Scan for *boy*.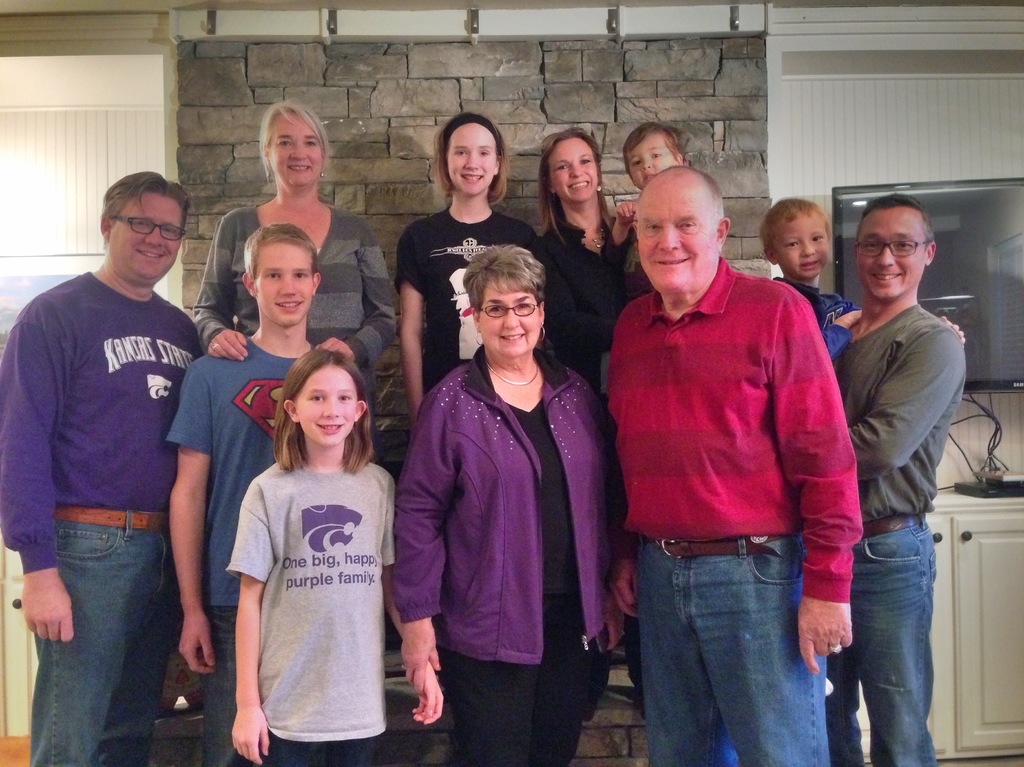
Scan result: {"left": 170, "top": 224, "right": 314, "bottom": 763}.
